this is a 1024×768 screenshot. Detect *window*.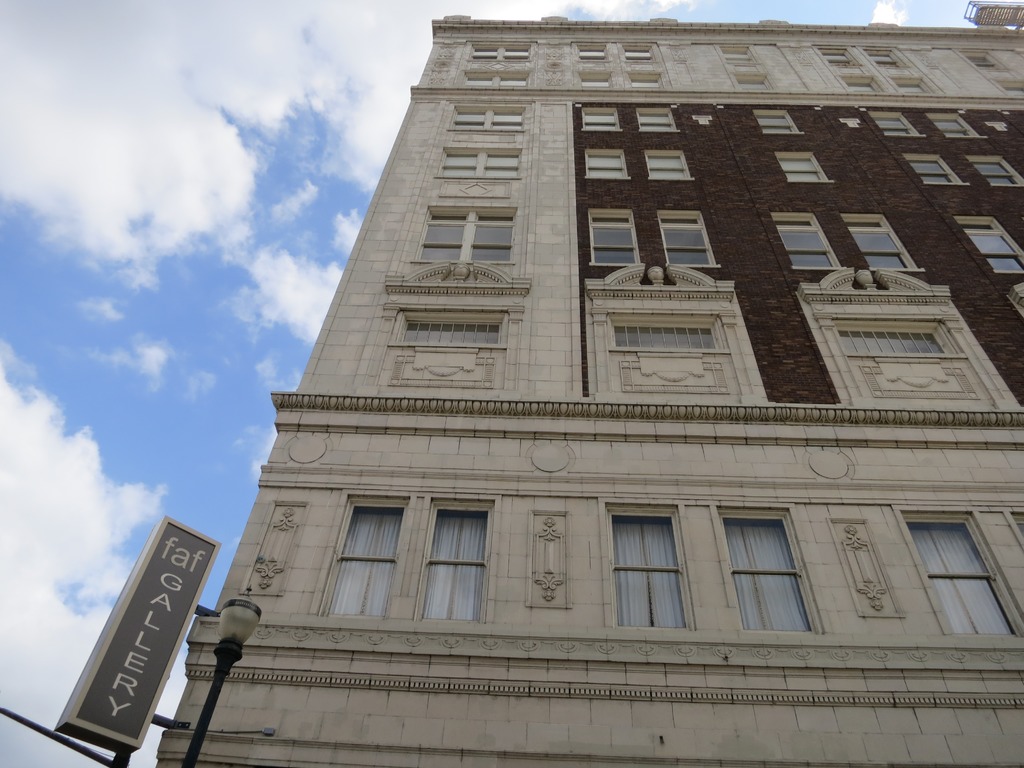
[x1=624, y1=45, x2=655, y2=61].
